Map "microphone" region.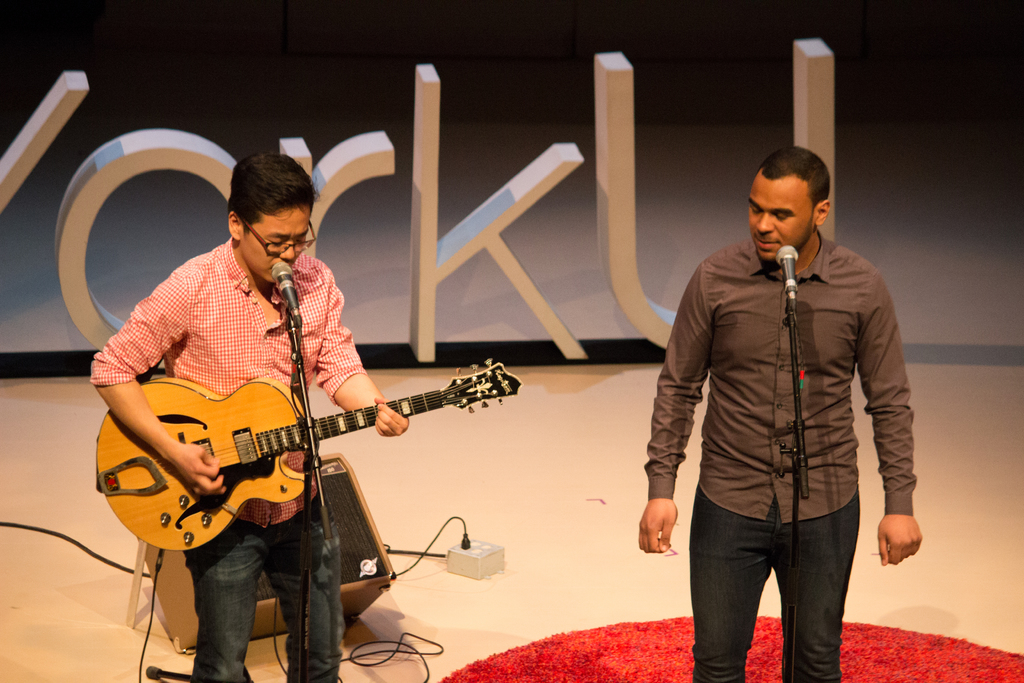
Mapped to [266,258,304,322].
